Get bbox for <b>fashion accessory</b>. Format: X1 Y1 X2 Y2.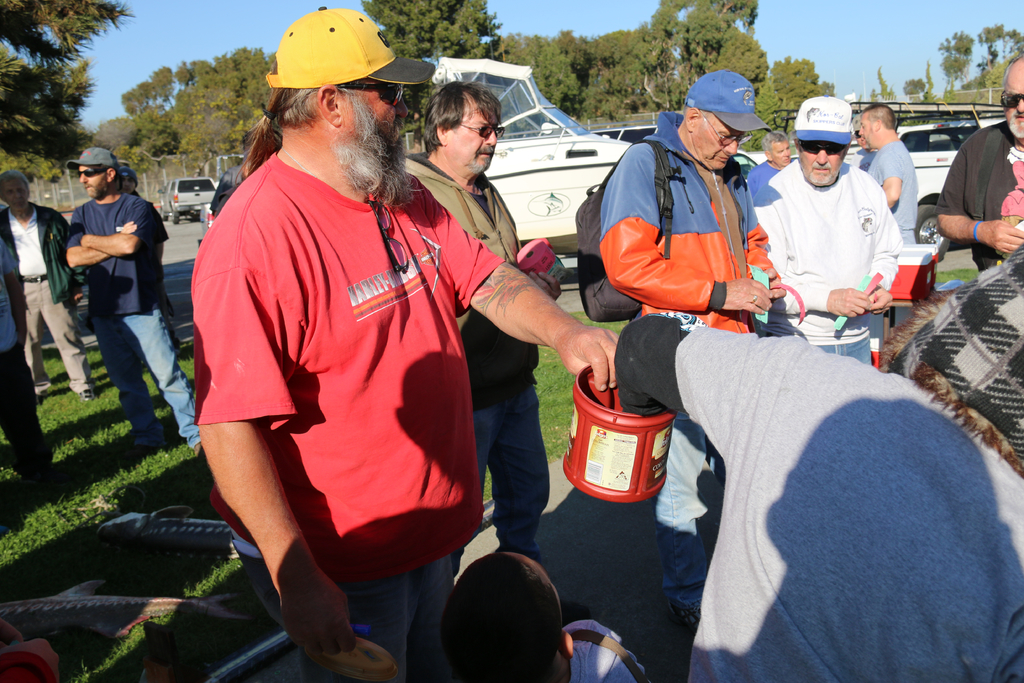
793 92 854 142.
